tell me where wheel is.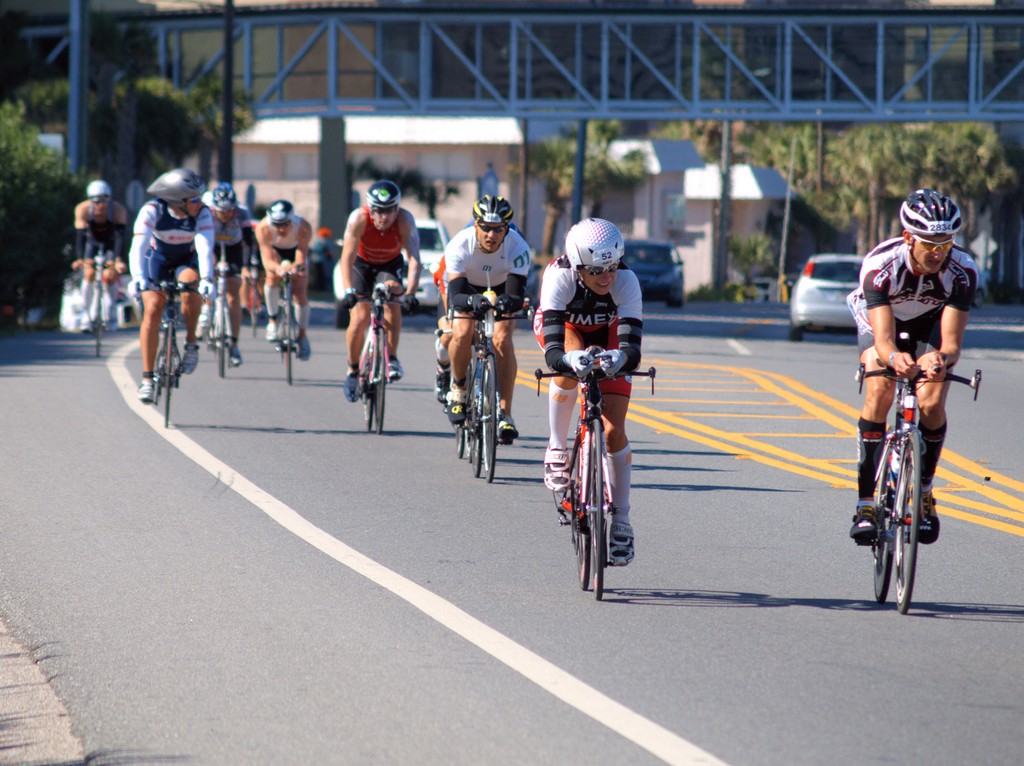
wheel is at <box>164,321,173,427</box>.
